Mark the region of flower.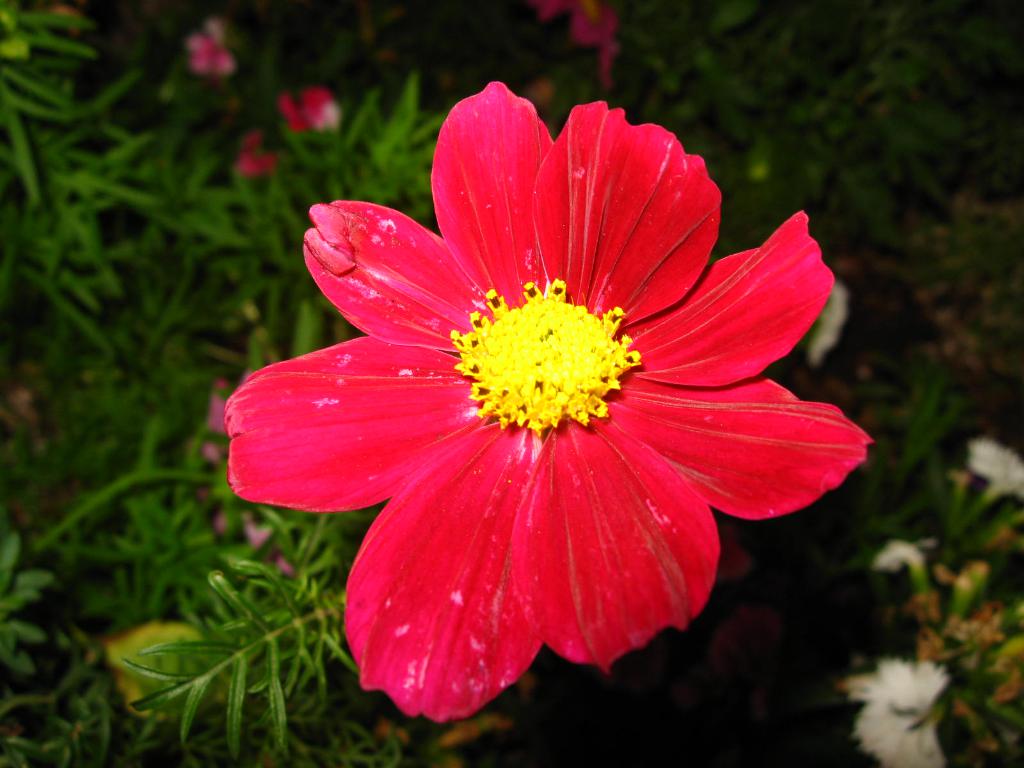
Region: left=241, top=132, right=278, bottom=172.
